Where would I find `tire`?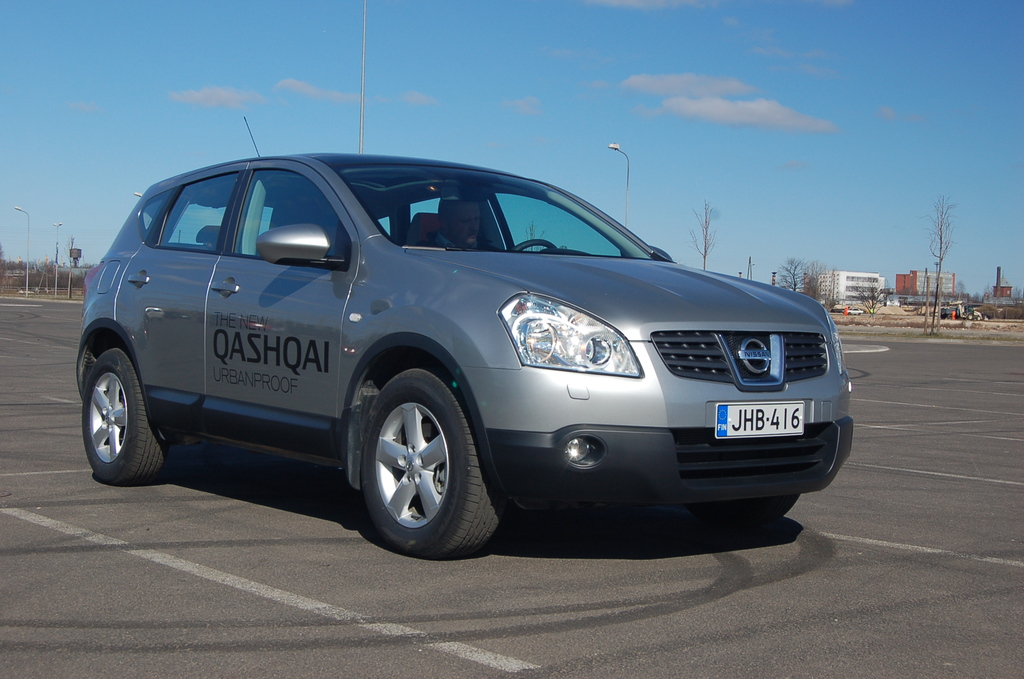
At [left=353, top=366, right=505, bottom=554].
